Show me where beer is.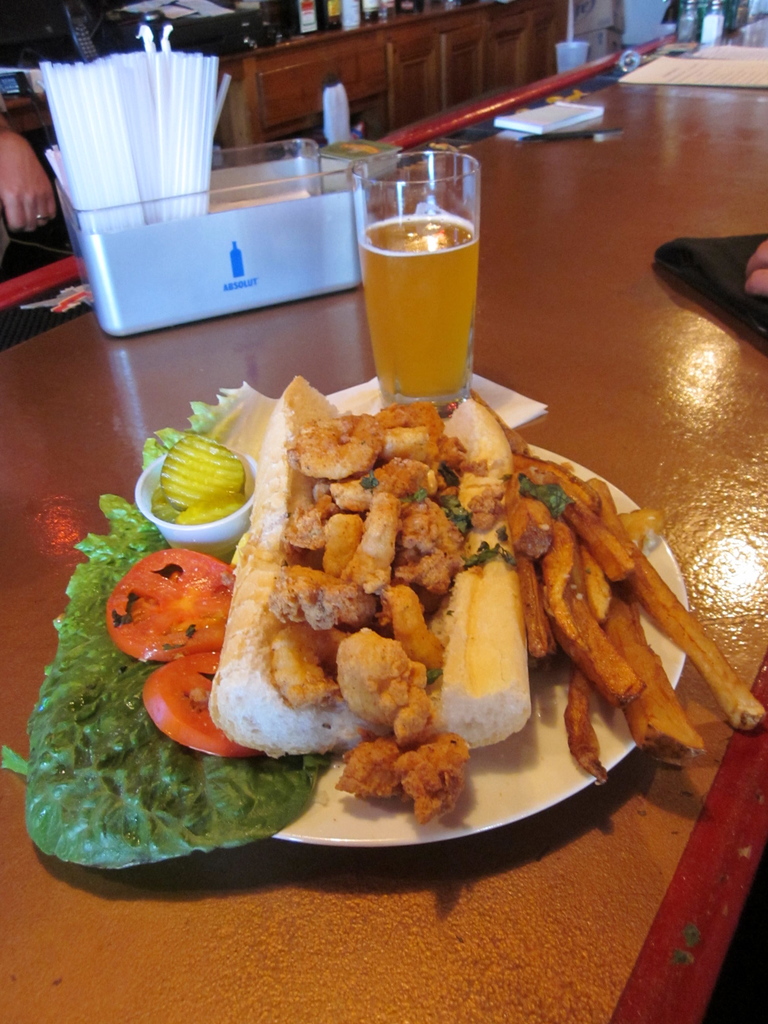
beer is at (x1=355, y1=223, x2=492, y2=409).
